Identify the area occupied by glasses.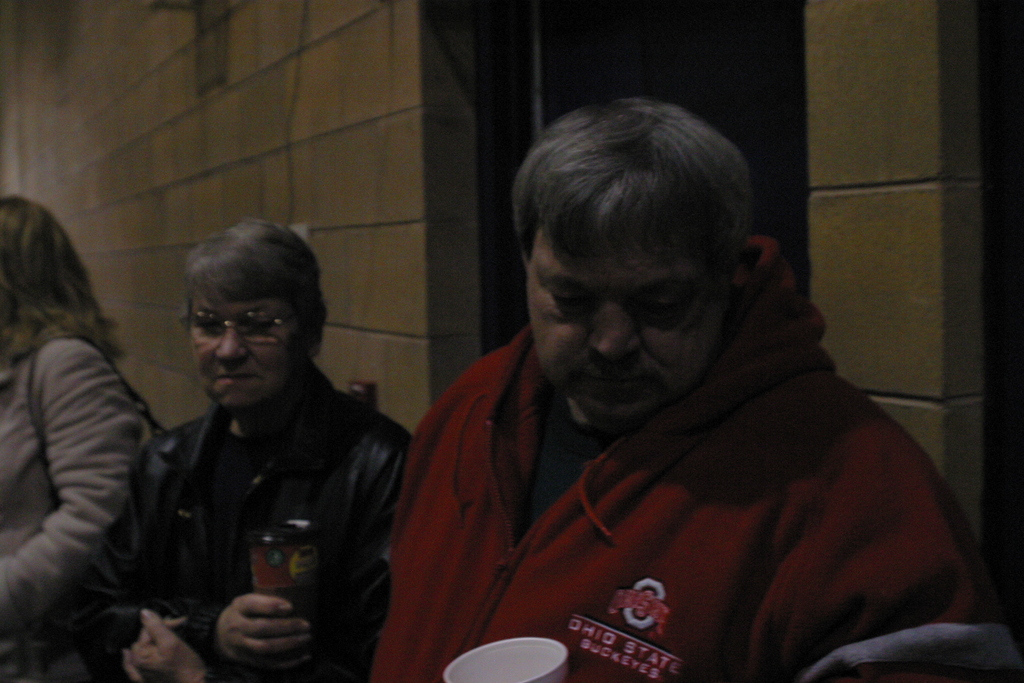
Area: Rect(186, 306, 303, 340).
